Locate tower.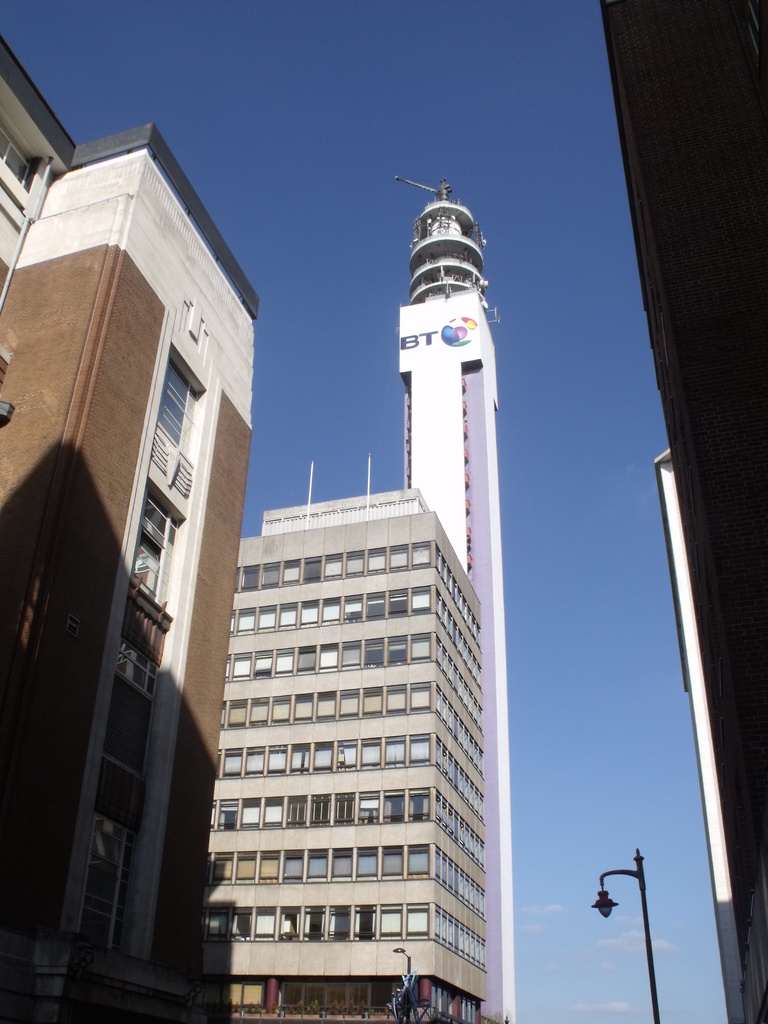
Bounding box: (0,36,250,1023).
